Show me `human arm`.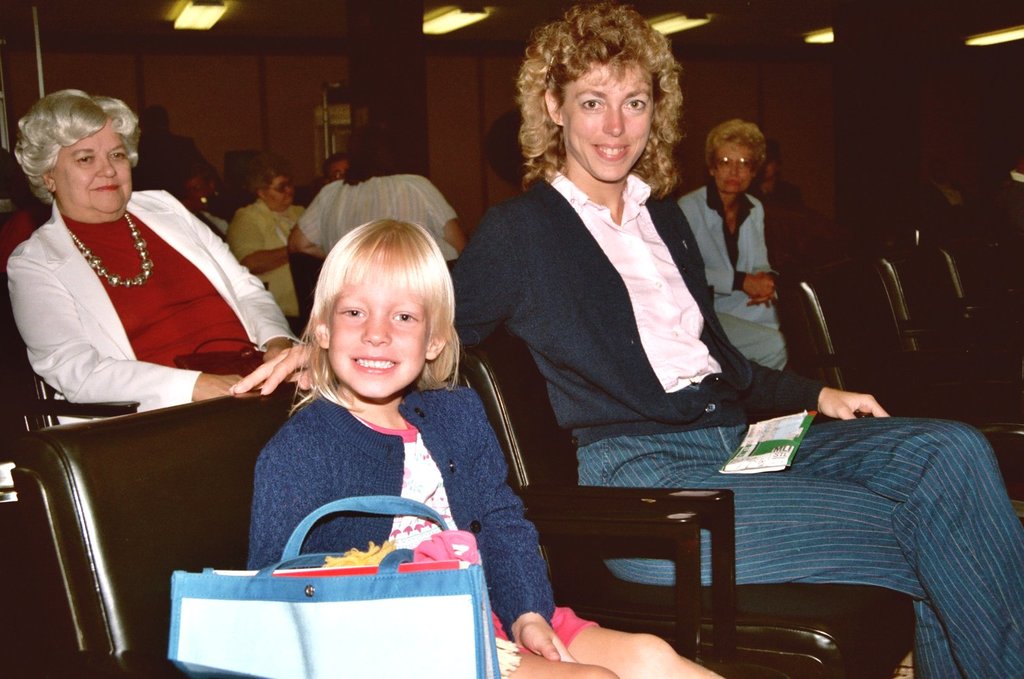
`human arm` is here: (228, 211, 291, 272).
